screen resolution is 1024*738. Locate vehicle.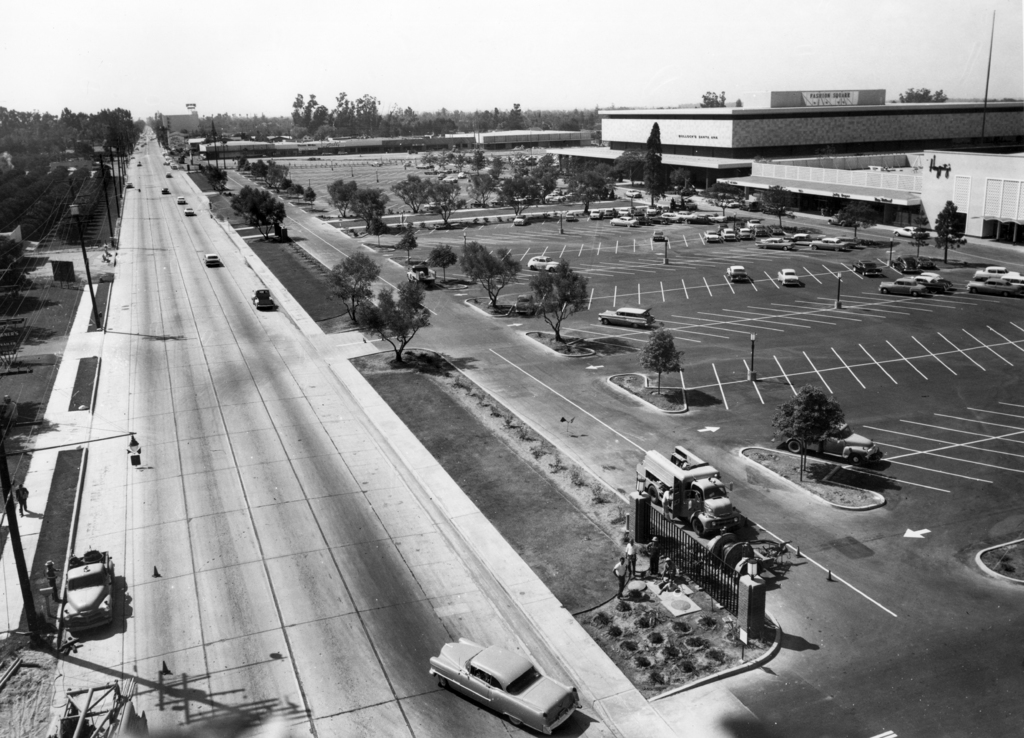
(left=810, top=238, right=851, bottom=252).
